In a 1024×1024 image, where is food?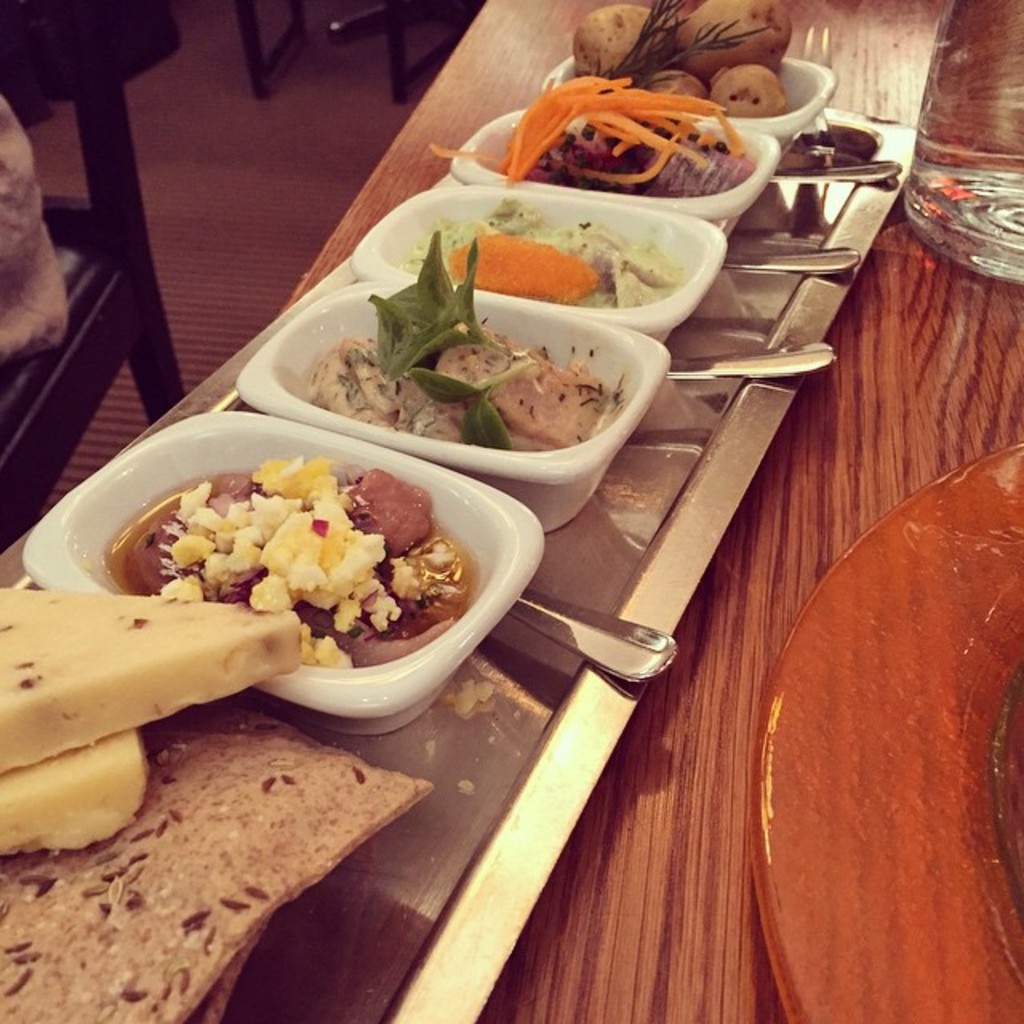
<region>398, 200, 685, 301</region>.
